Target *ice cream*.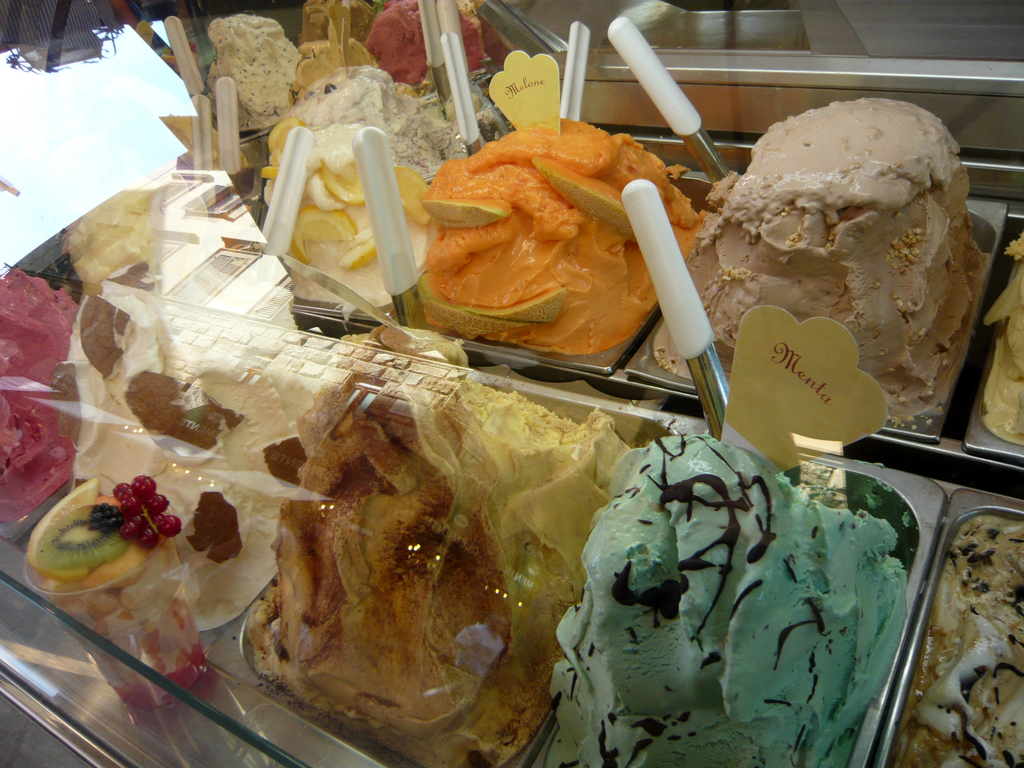
Target region: 251:66:477:316.
